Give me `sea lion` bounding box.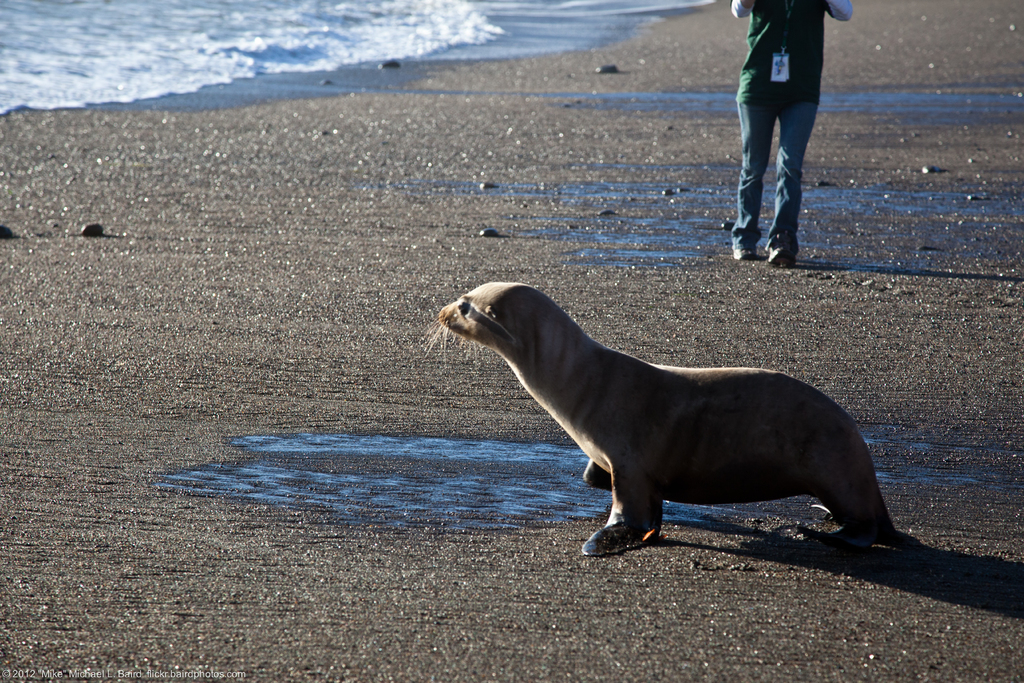
x1=426 y1=281 x2=917 y2=559.
